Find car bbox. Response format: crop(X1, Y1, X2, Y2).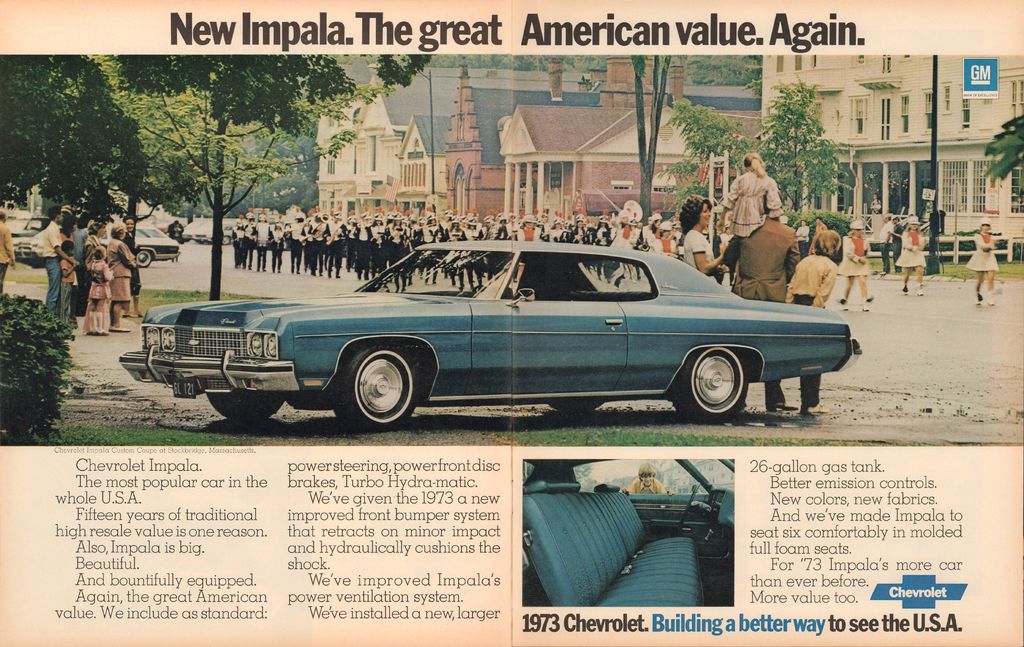
crop(119, 239, 858, 435).
